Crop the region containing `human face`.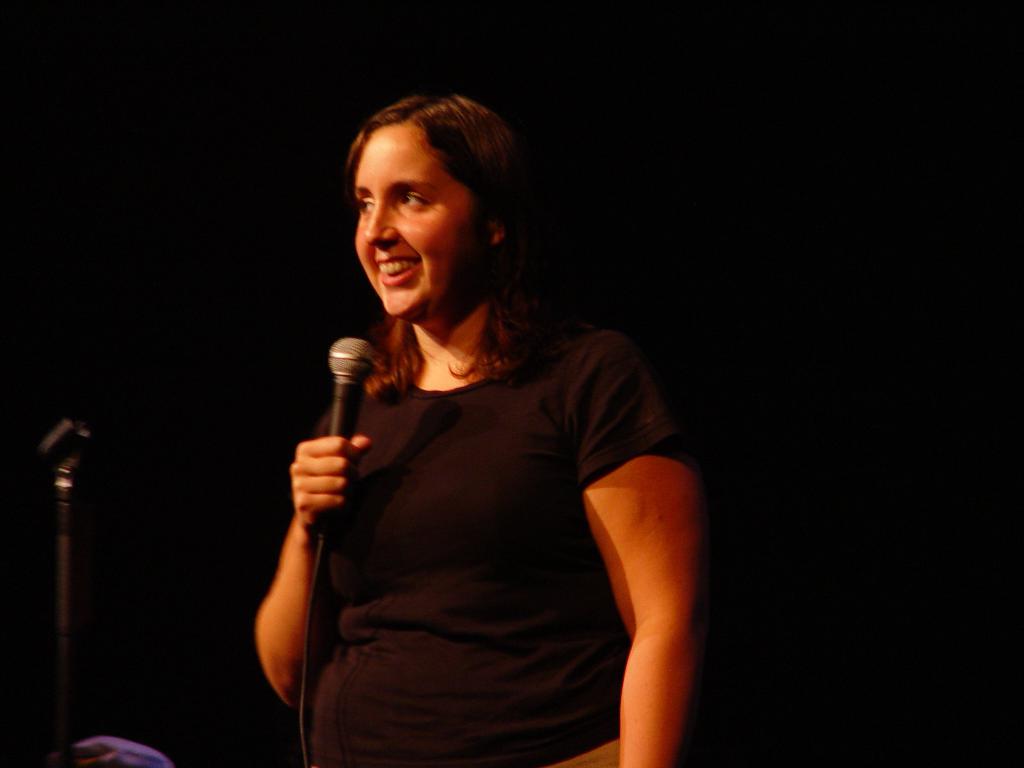
Crop region: {"left": 358, "top": 123, "right": 483, "bottom": 319}.
